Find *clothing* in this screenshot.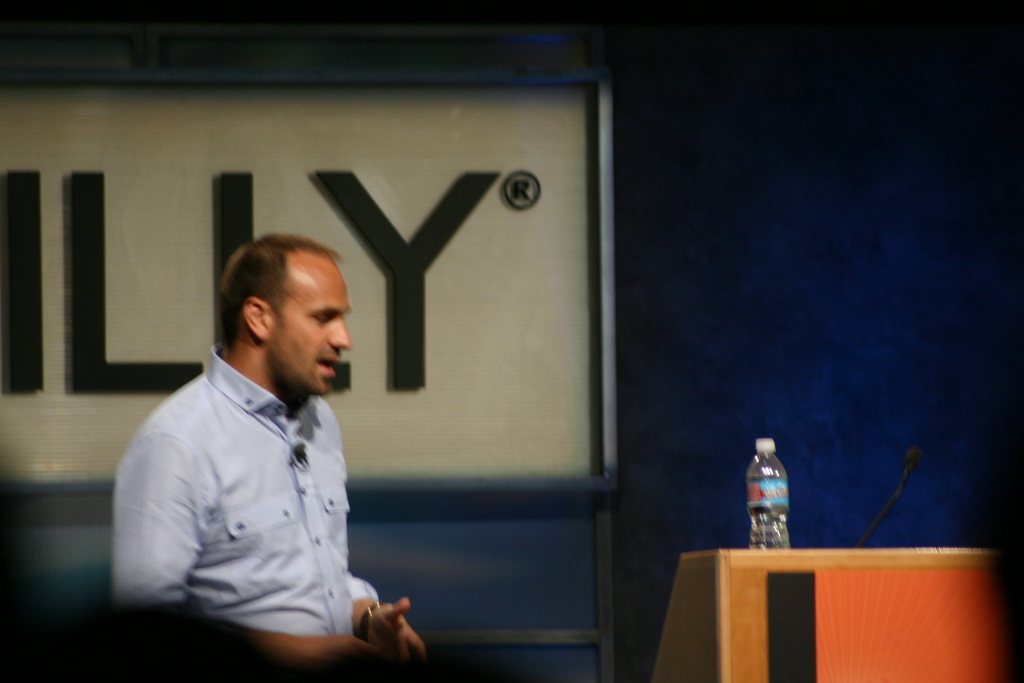
The bounding box for *clothing* is {"left": 99, "top": 305, "right": 406, "bottom": 657}.
